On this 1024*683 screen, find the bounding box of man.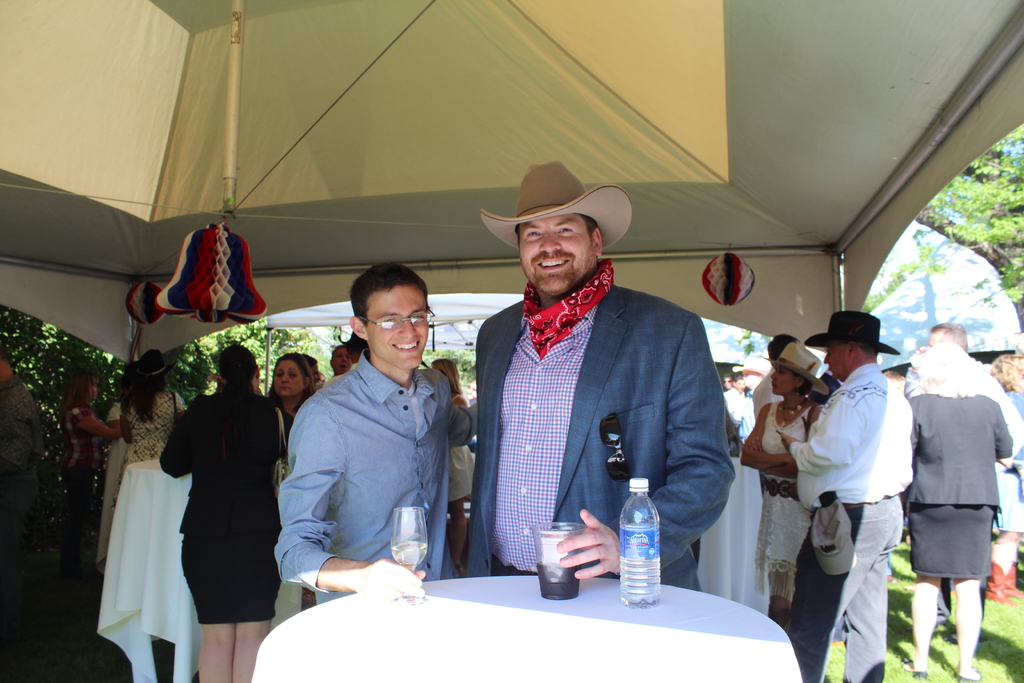
Bounding box: bbox=(776, 304, 916, 682).
